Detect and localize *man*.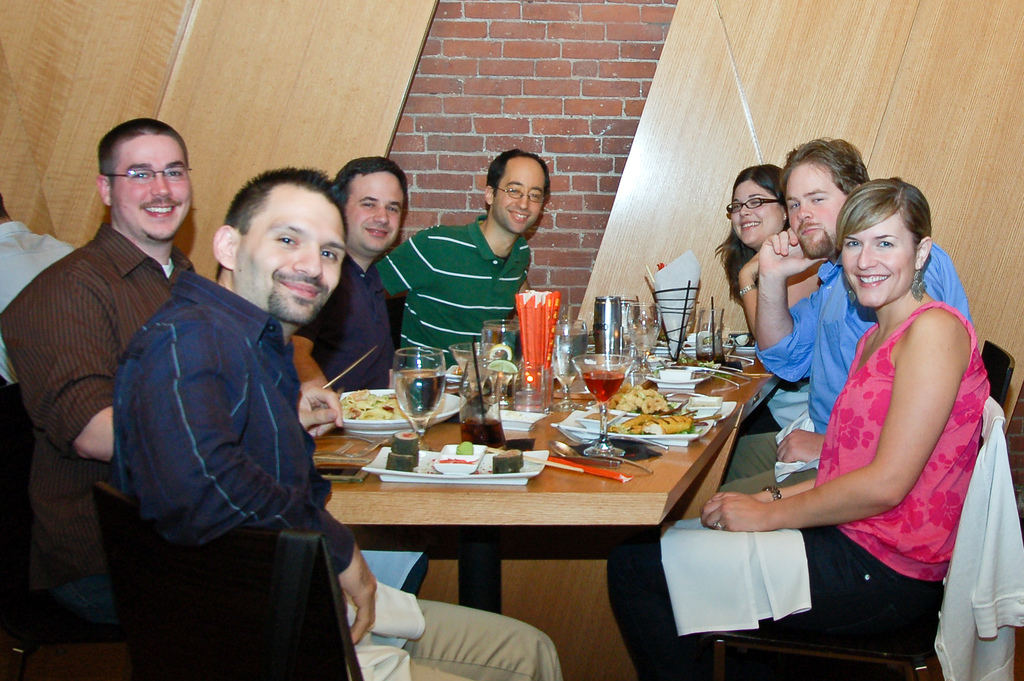
Localized at <bbox>114, 166, 561, 680</bbox>.
